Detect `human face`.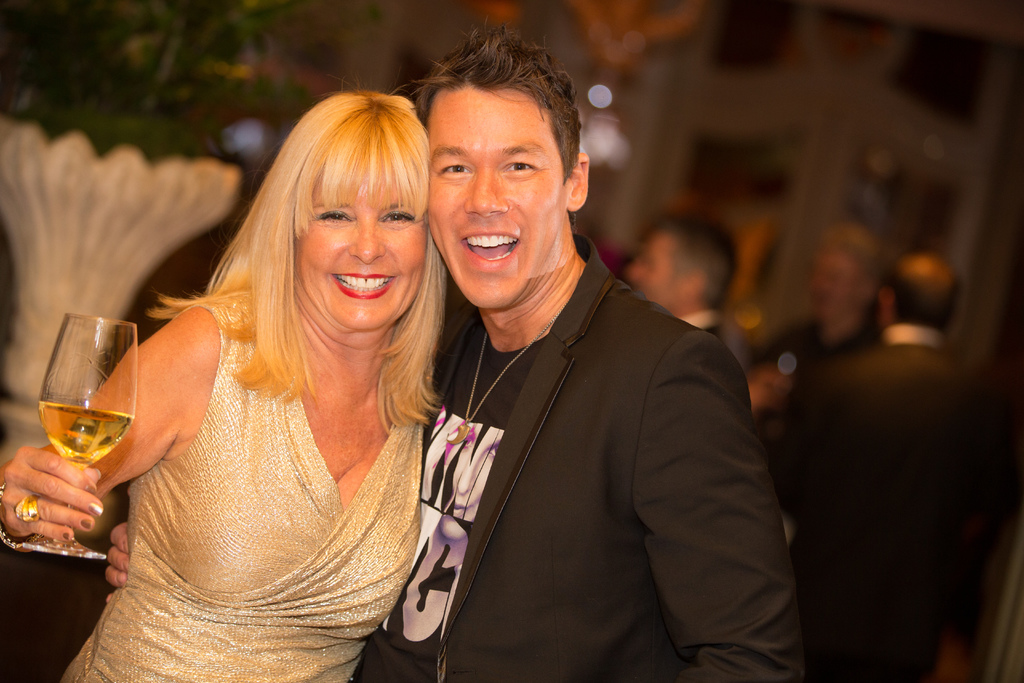
Detected at {"left": 810, "top": 249, "right": 854, "bottom": 320}.
